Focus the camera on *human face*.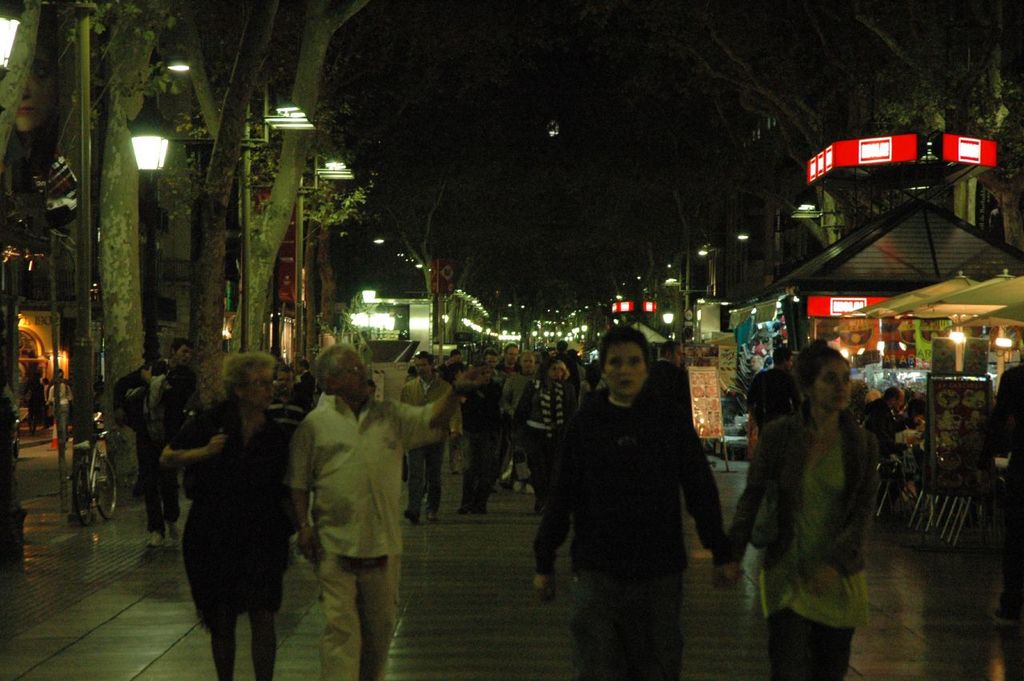
Focus region: box=[550, 363, 558, 379].
